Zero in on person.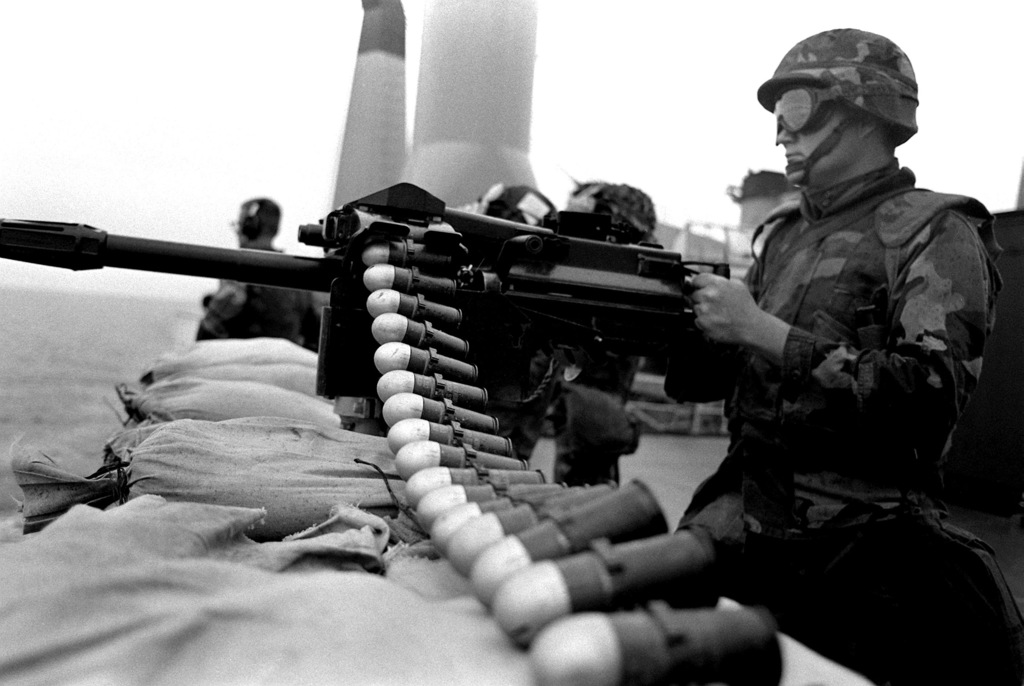
Zeroed in: x1=568 y1=181 x2=609 y2=211.
